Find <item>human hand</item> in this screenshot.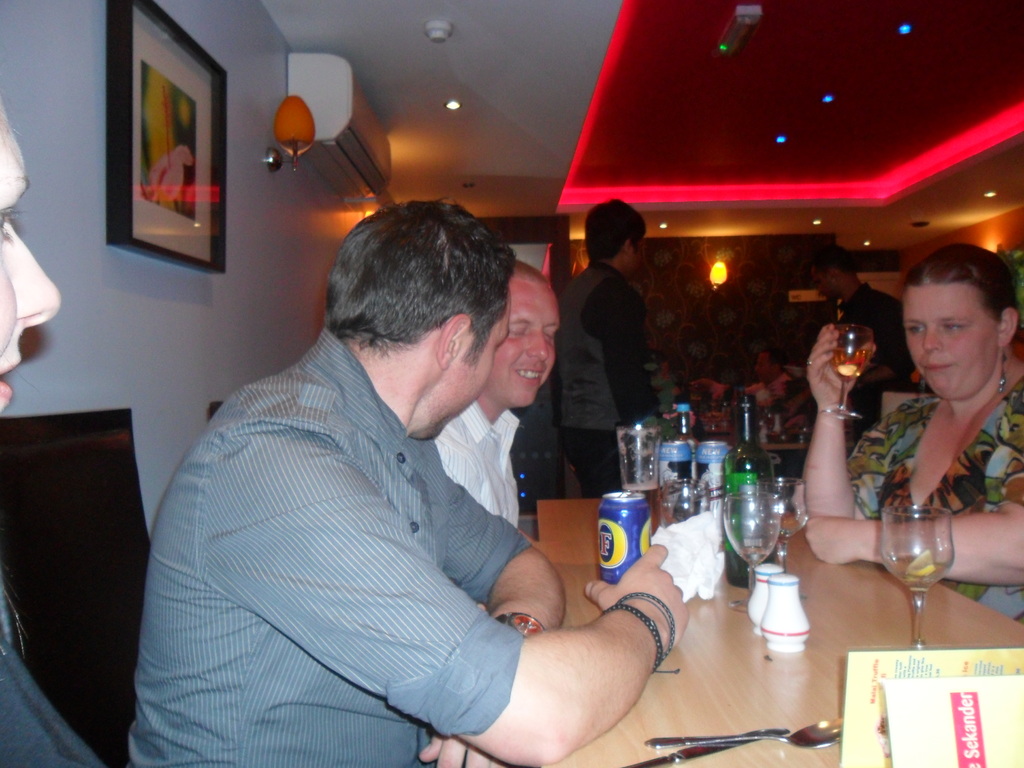
The bounding box for <item>human hand</item> is region(815, 325, 890, 420).
